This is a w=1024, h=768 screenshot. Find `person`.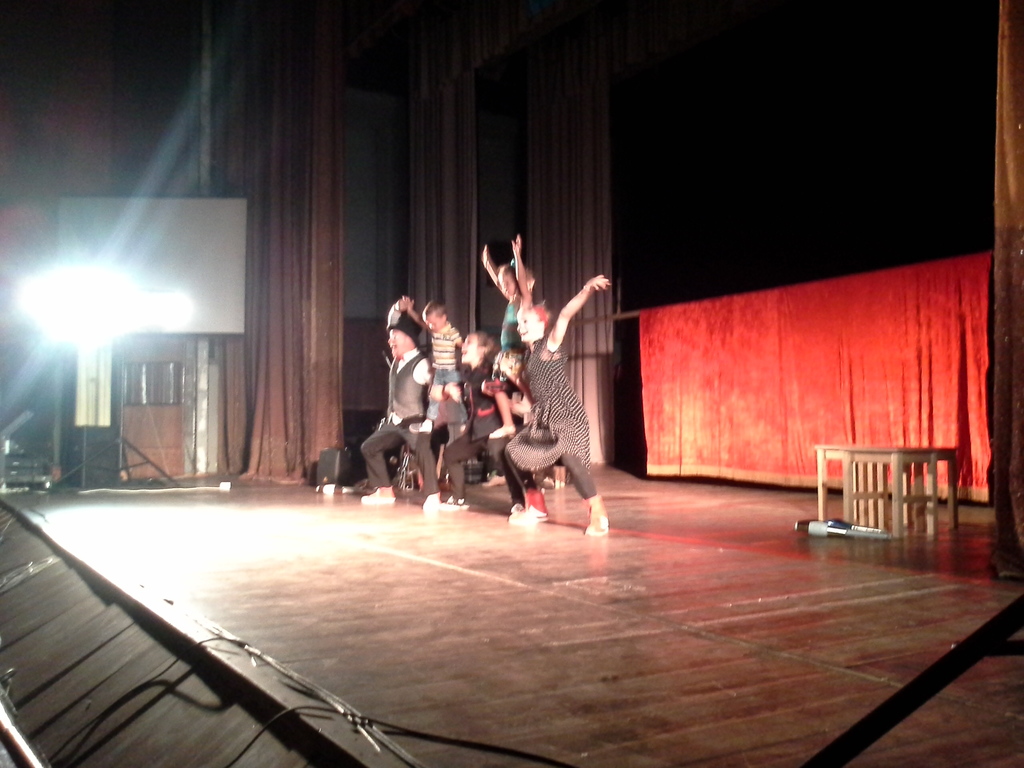
Bounding box: rect(483, 230, 536, 441).
